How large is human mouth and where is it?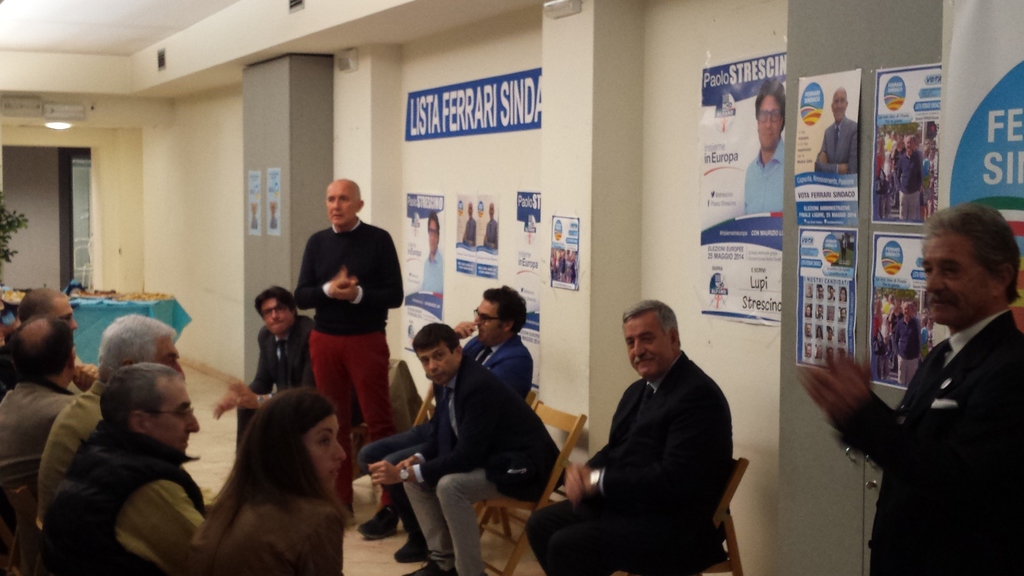
Bounding box: rect(632, 356, 654, 370).
